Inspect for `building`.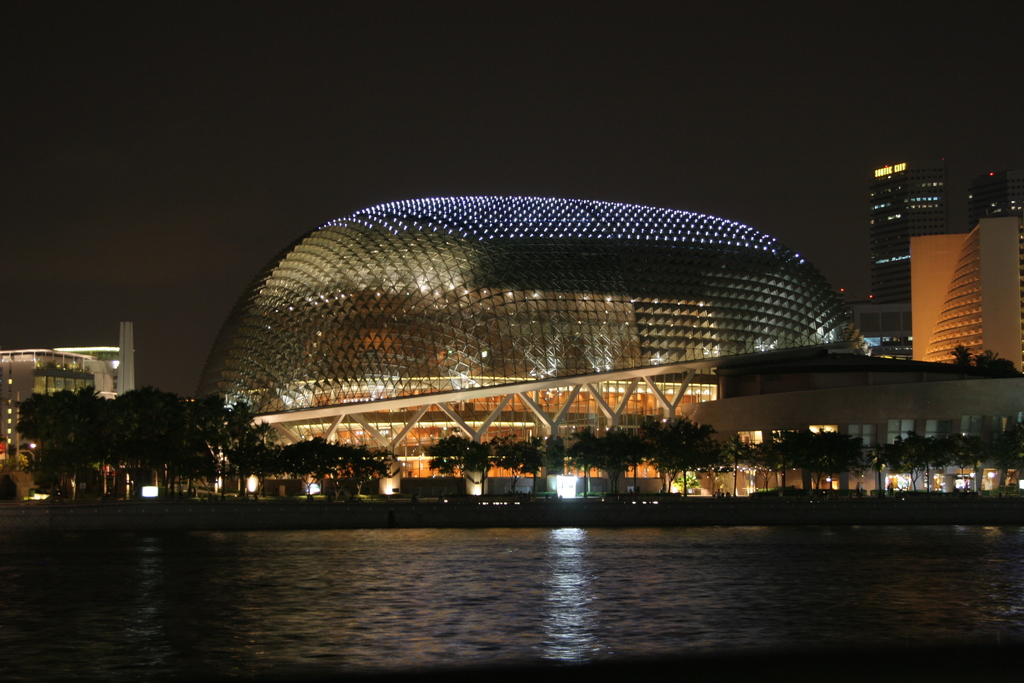
Inspection: 871,154,1023,357.
